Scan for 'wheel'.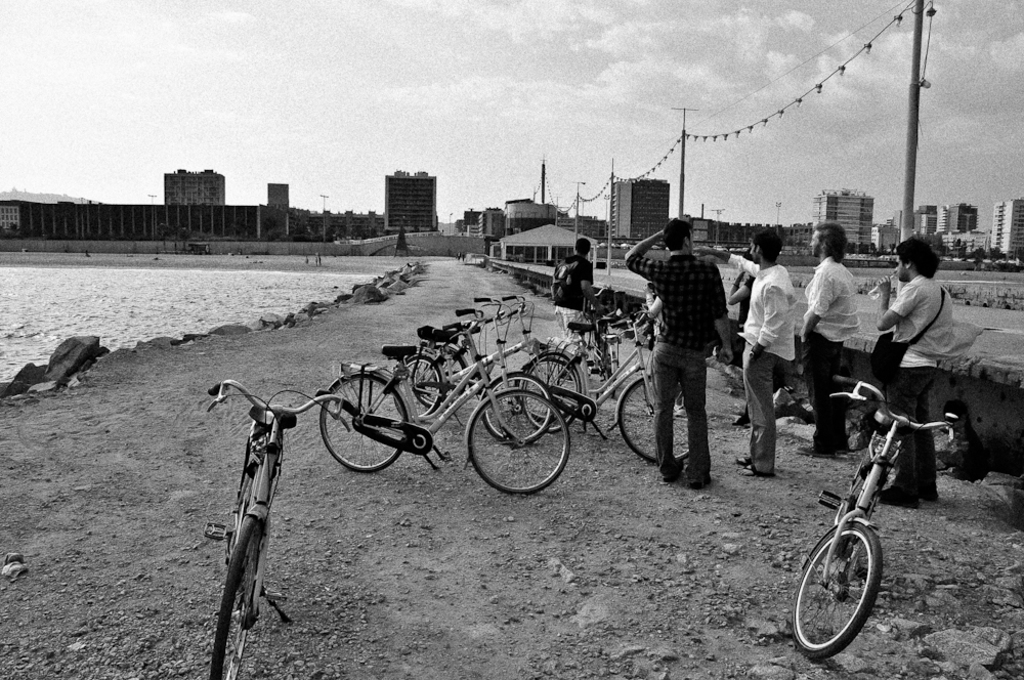
Scan result: BBox(808, 506, 898, 655).
